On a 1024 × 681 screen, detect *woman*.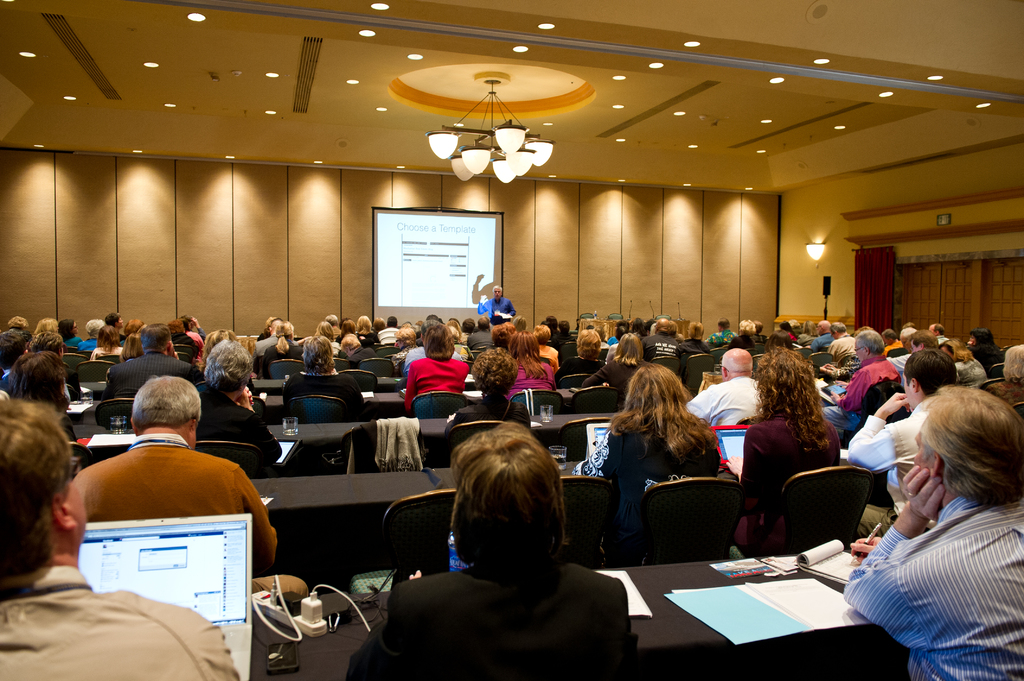
left=938, top=335, right=986, bottom=382.
